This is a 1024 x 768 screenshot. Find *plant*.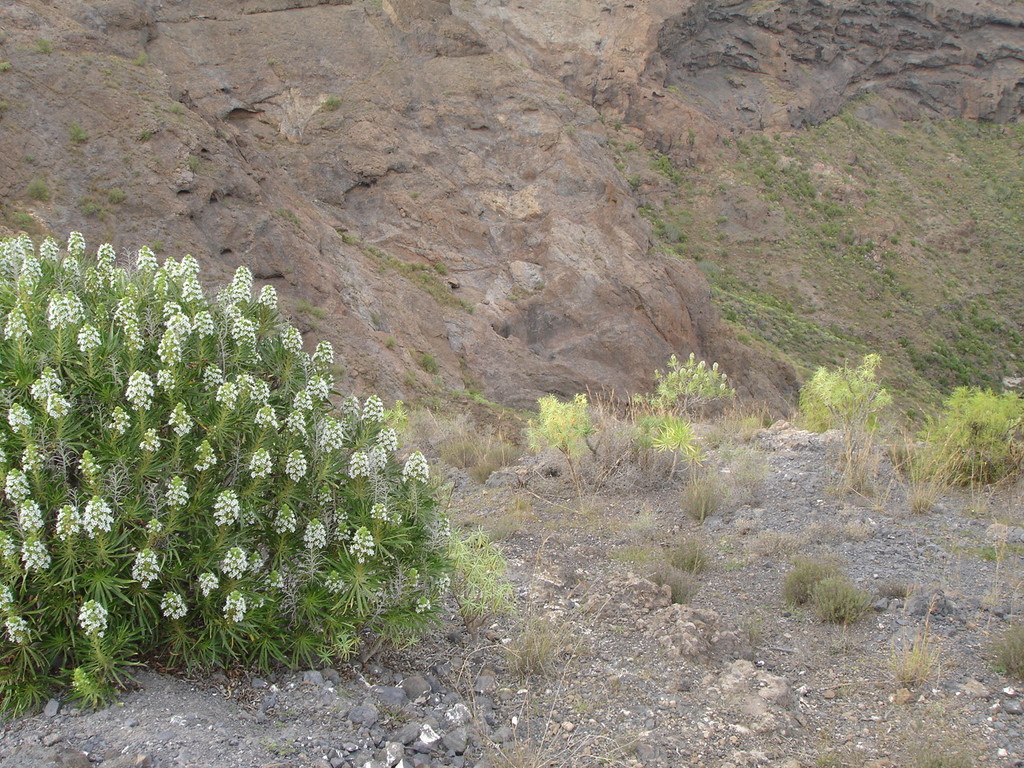
Bounding box: x1=812, y1=554, x2=878, y2=626.
